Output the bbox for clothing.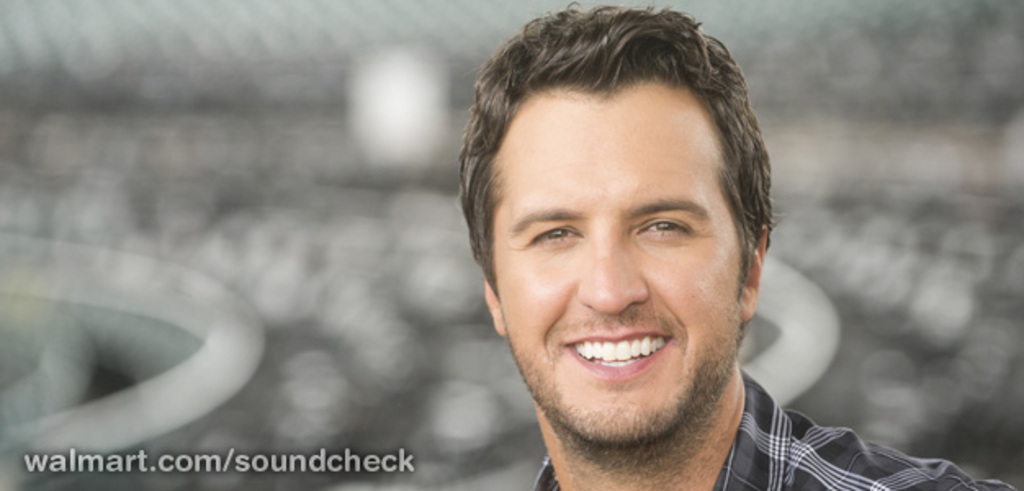
[left=533, top=363, right=1009, bottom=489].
